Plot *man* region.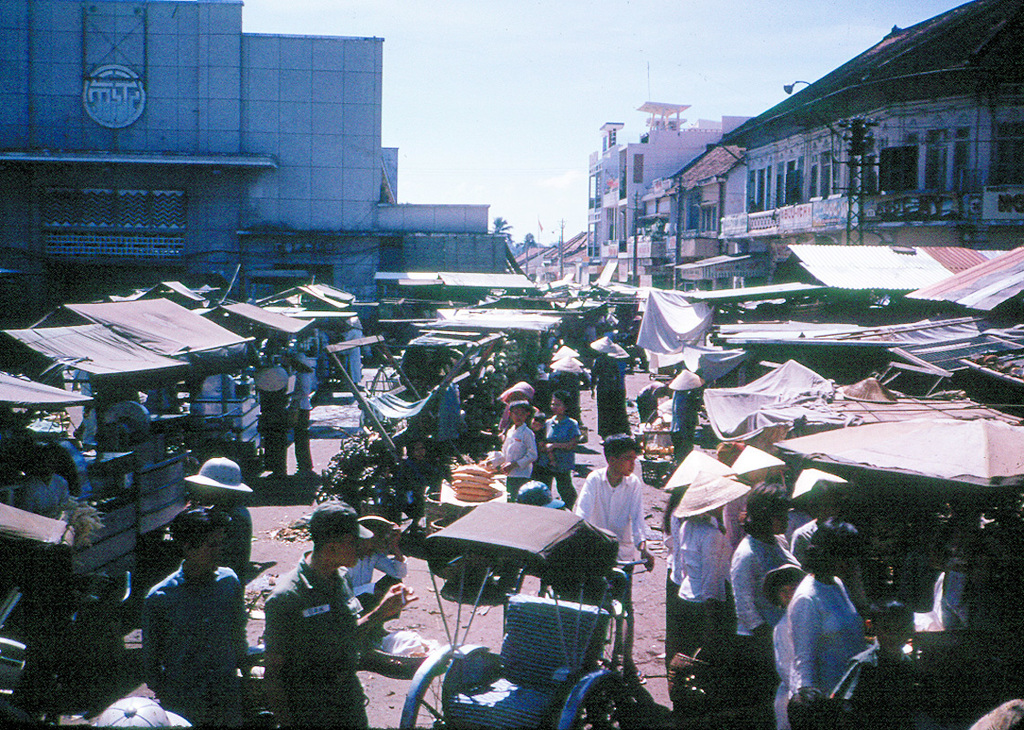
Plotted at 186 455 254 602.
